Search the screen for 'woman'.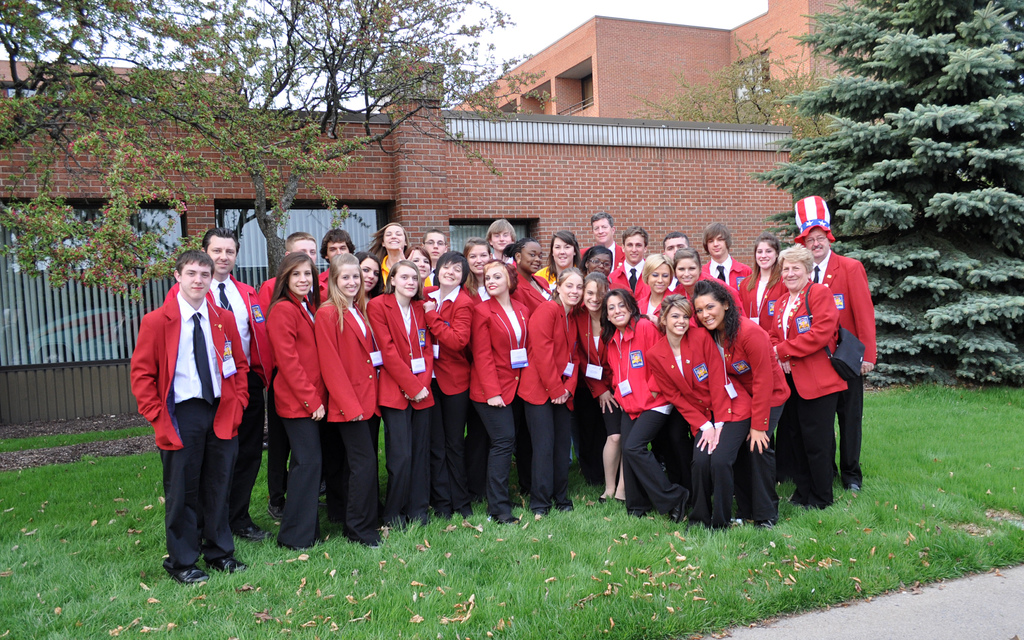
Found at Rect(762, 244, 849, 511).
